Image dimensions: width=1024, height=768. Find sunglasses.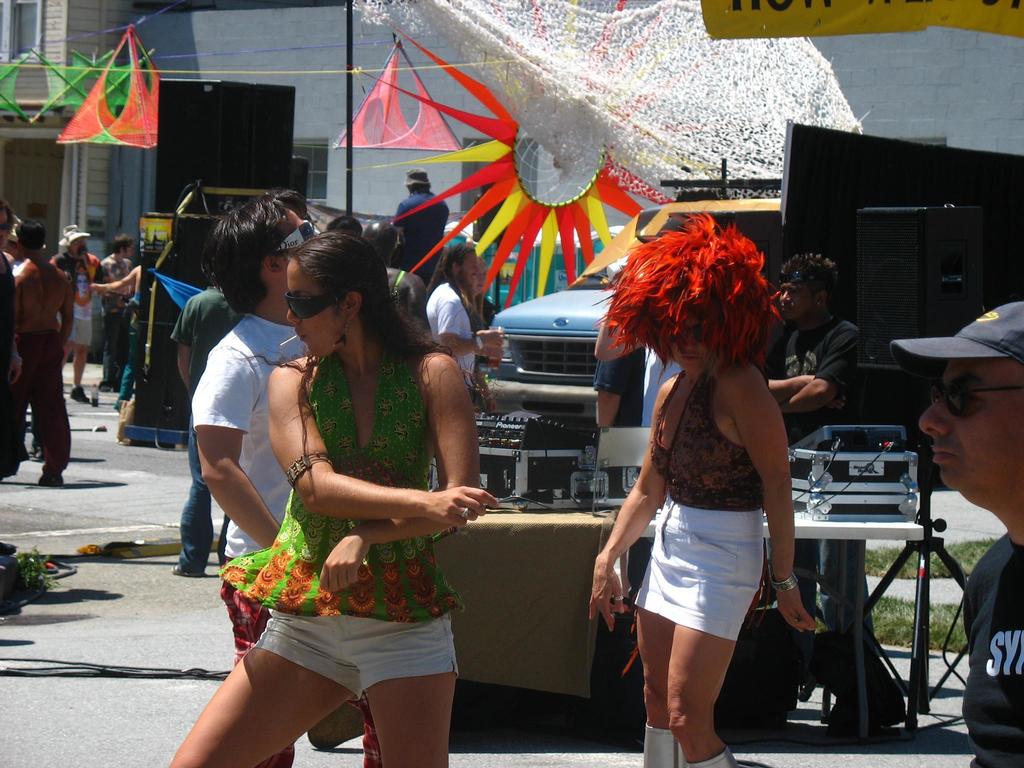
781, 273, 819, 287.
